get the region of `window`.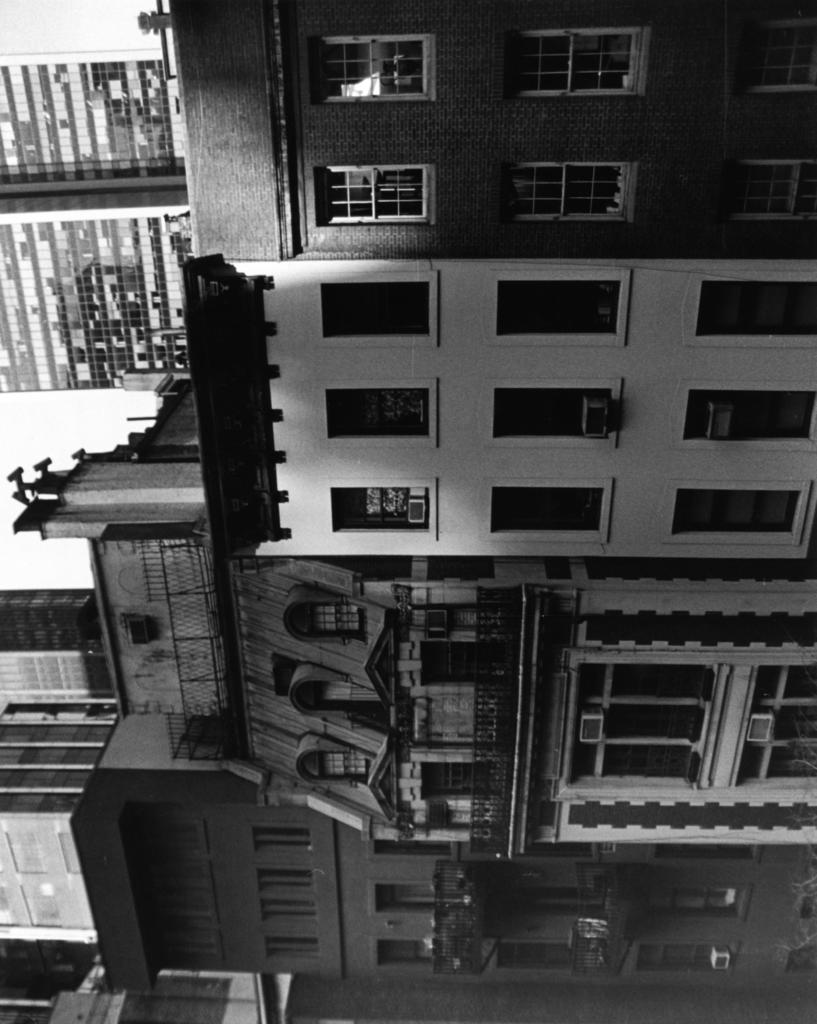
bbox=(688, 378, 816, 454).
